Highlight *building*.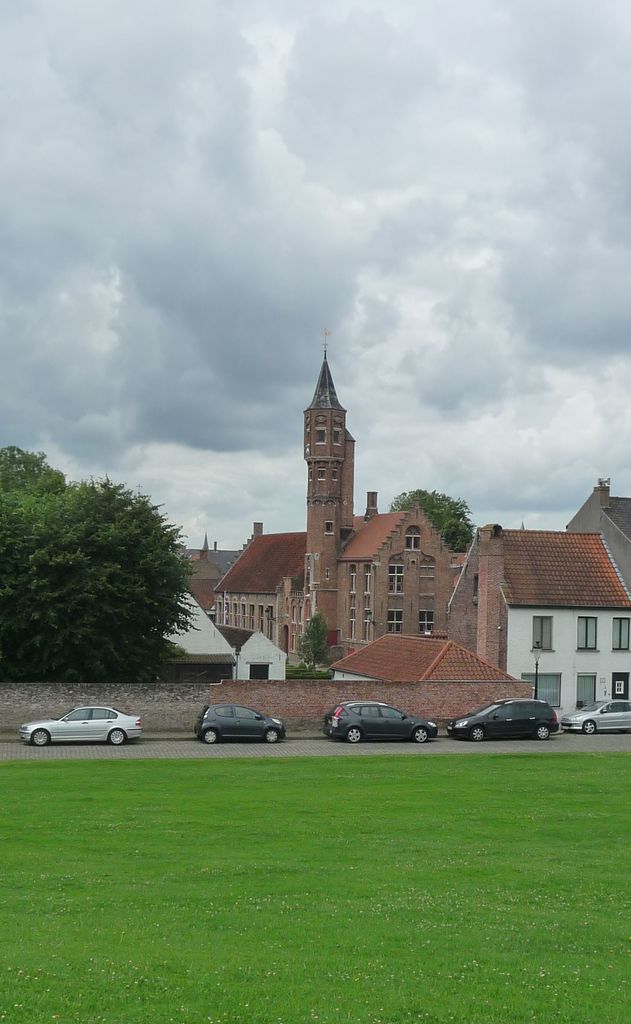
Highlighted region: detection(446, 520, 630, 722).
